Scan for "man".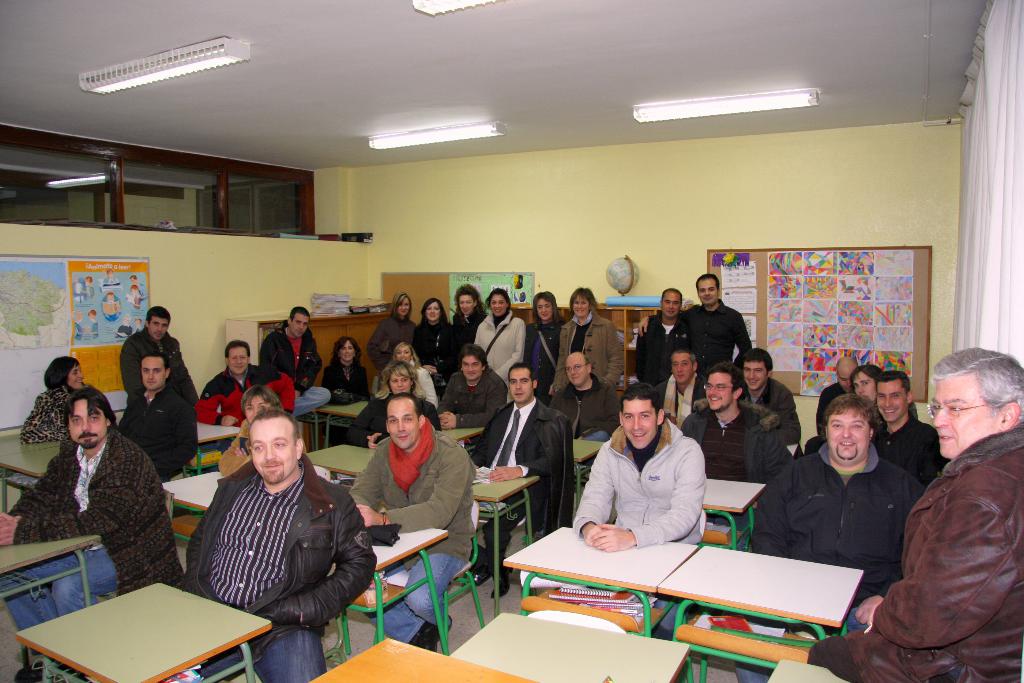
Scan result: select_region(115, 311, 194, 408).
